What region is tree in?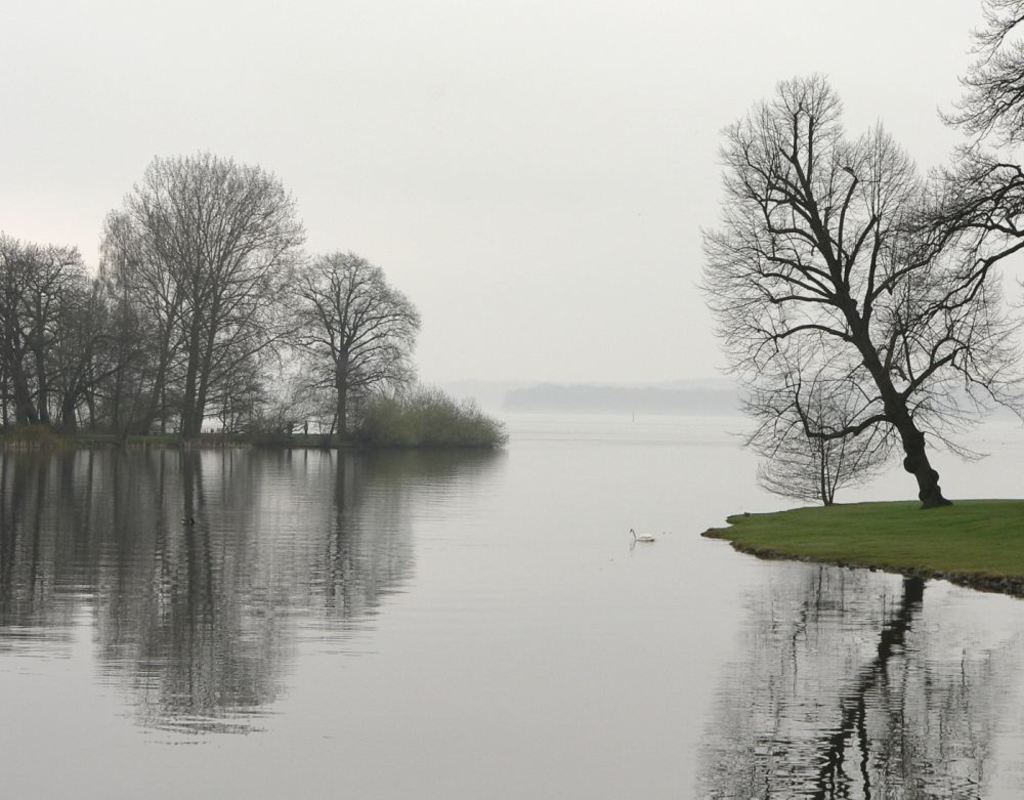
x1=271, y1=234, x2=469, y2=440.
